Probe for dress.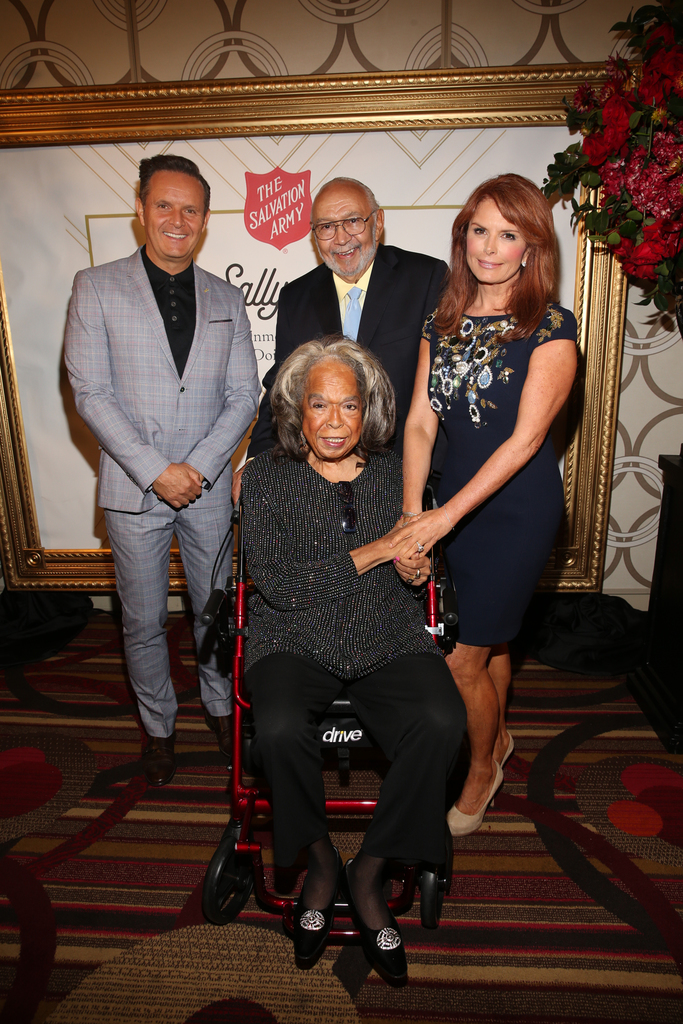
Probe result: 414 302 586 656.
